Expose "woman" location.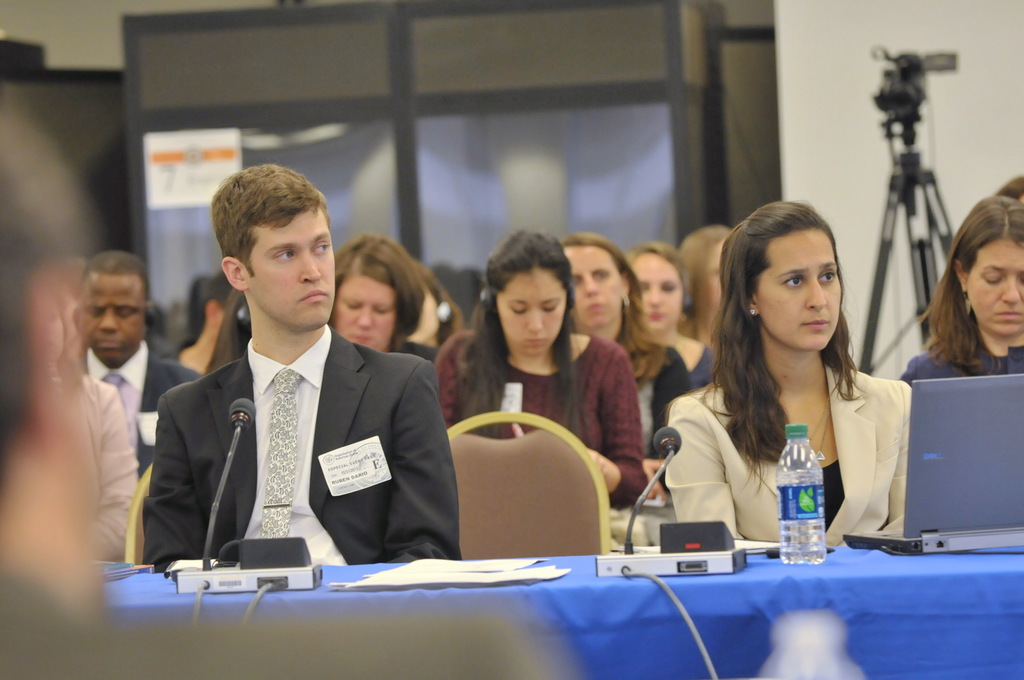
Exposed at 328/234/429/359.
